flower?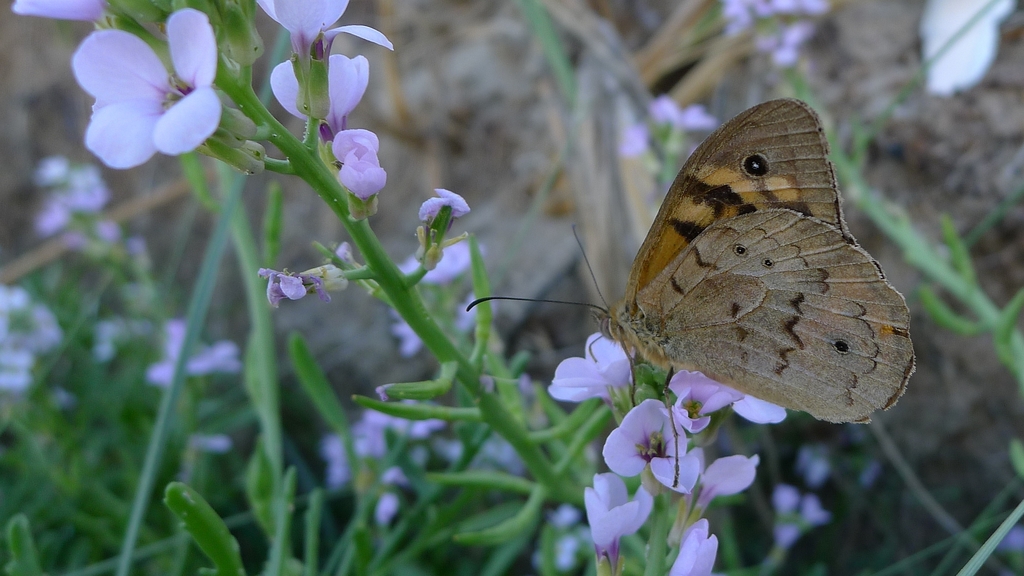
(left=324, top=106, right=384, bottom=190)
